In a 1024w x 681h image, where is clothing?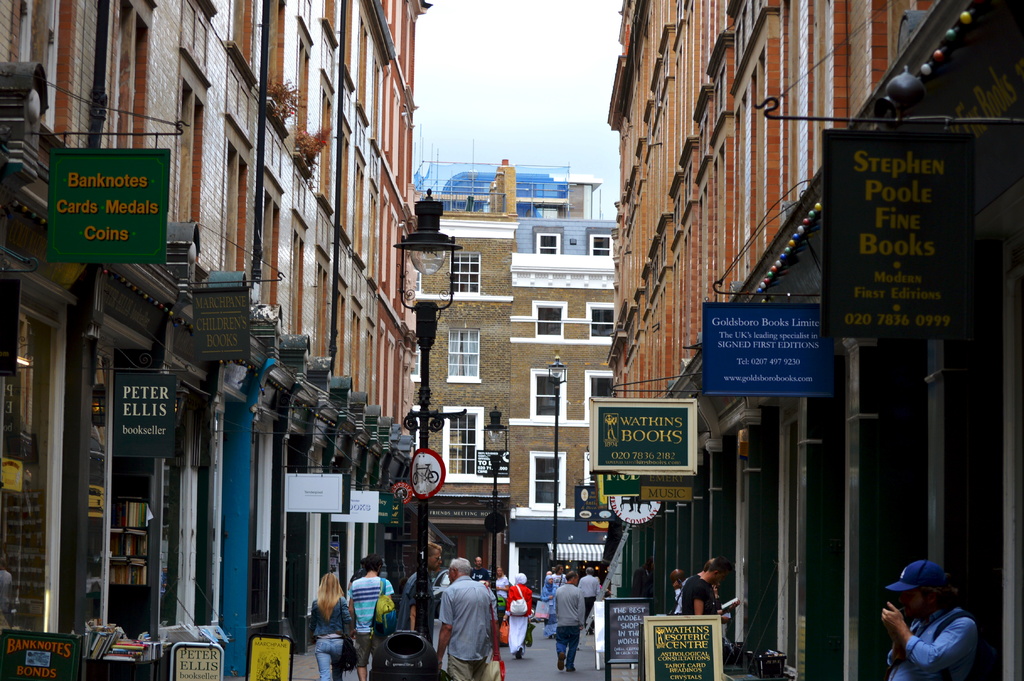
(left=683, top=573, right=717, bottom=619).
